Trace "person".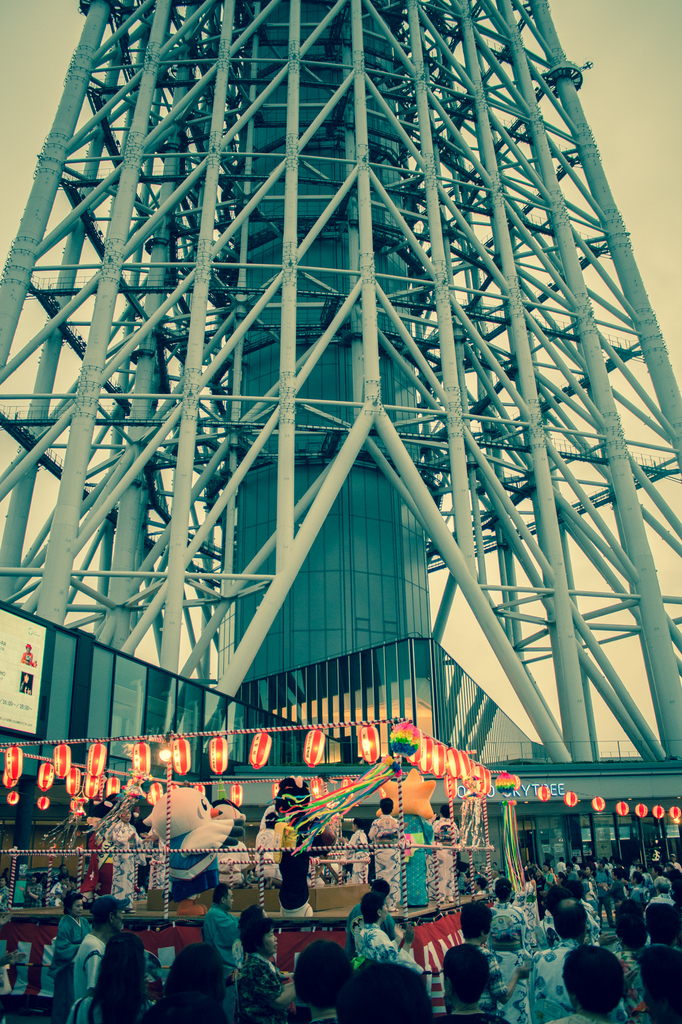
Traced to detection(340, 813, 375, 887).
